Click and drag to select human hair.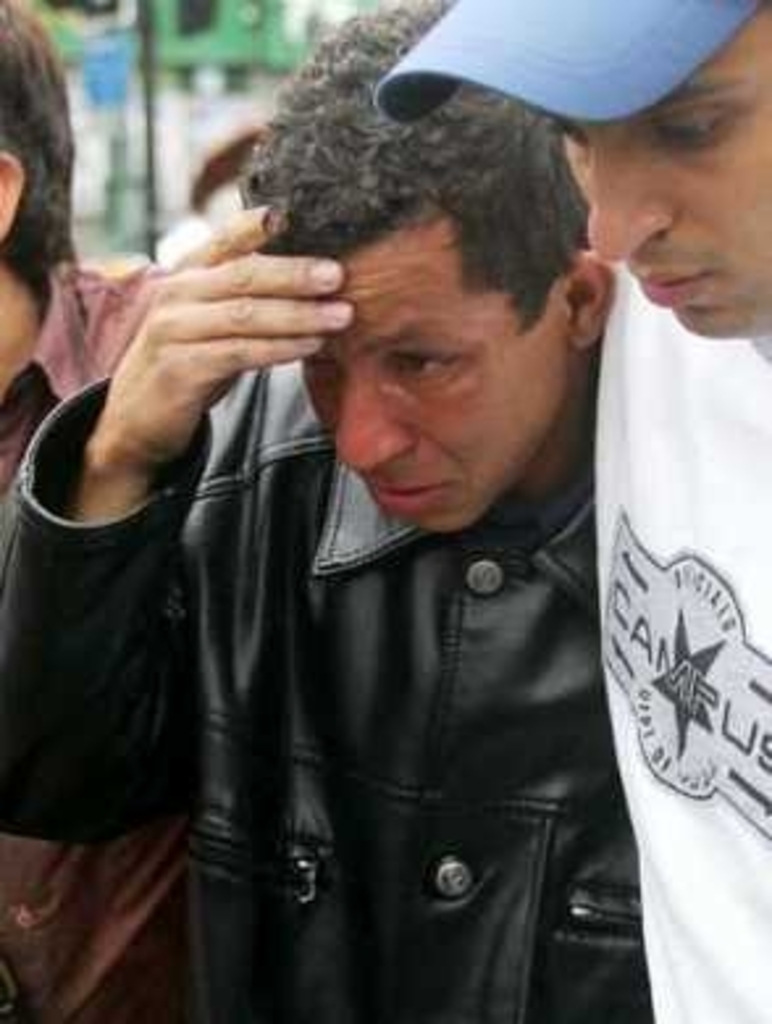
Selection: bbox=(0, 0, 87, 278).
